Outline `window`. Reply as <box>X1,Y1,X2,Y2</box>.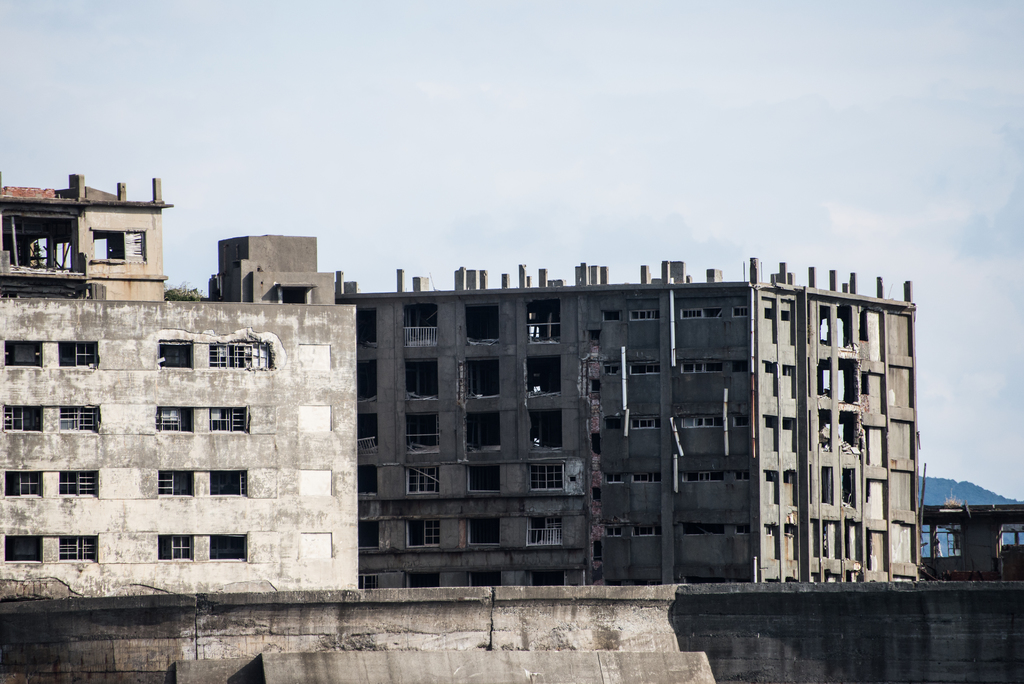
<box>2,406,42,435</box>.
